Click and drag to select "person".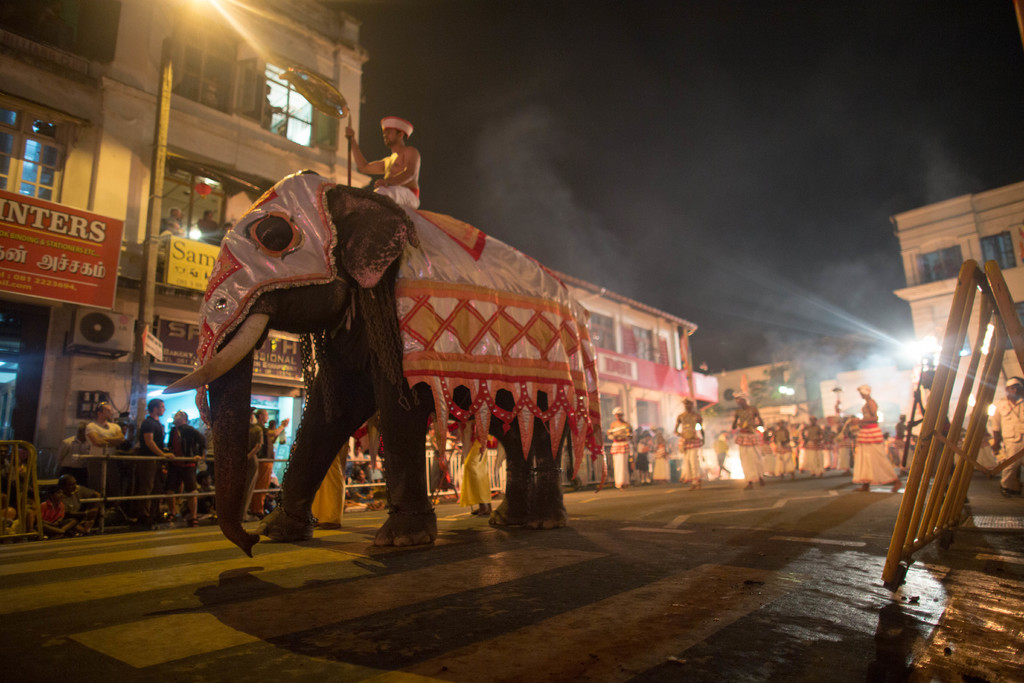
Selection: pyautogui.locateOnScreen(634, 432, 649, 482).
